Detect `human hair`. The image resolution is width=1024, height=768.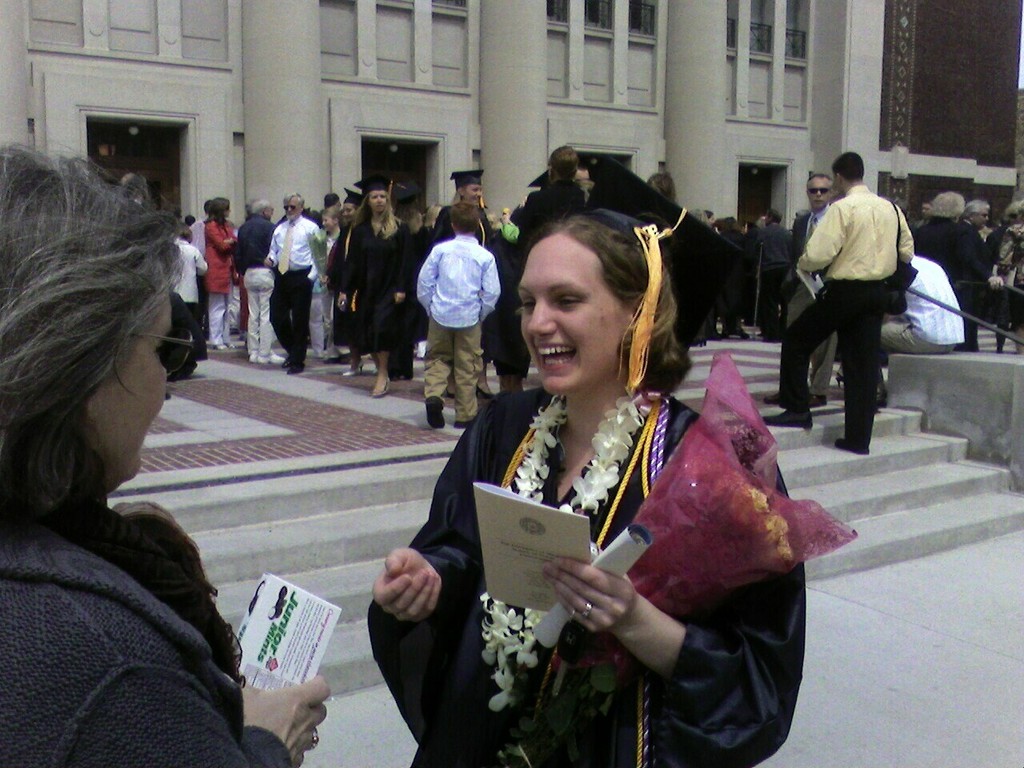
408/209/422/230.
